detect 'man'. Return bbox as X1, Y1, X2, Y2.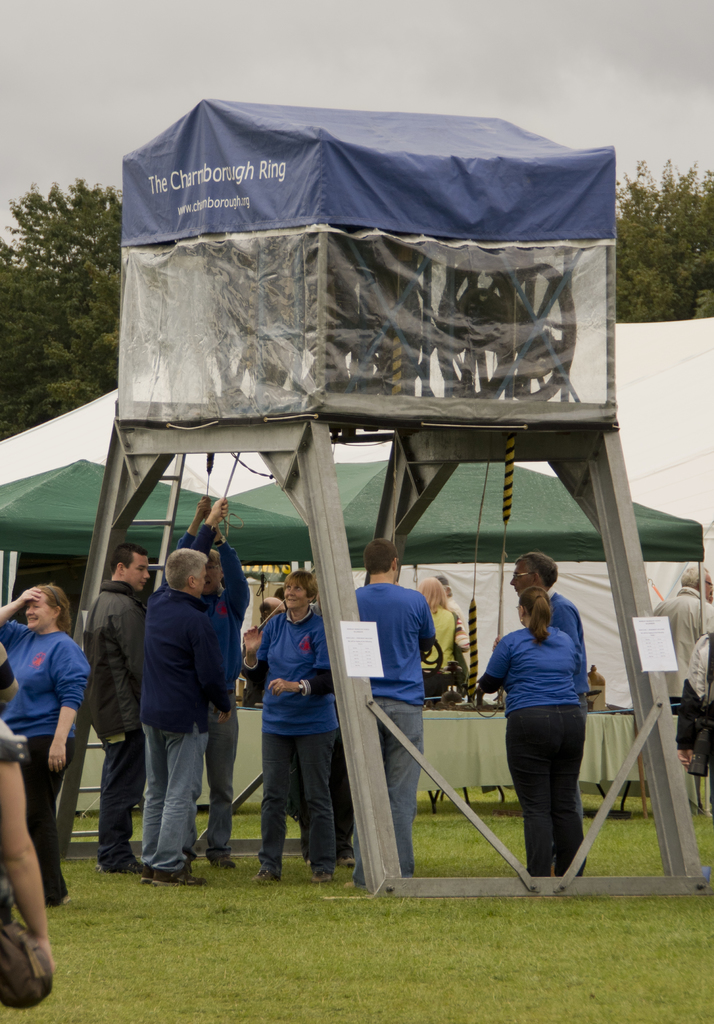
167, 488, 246, 873.
